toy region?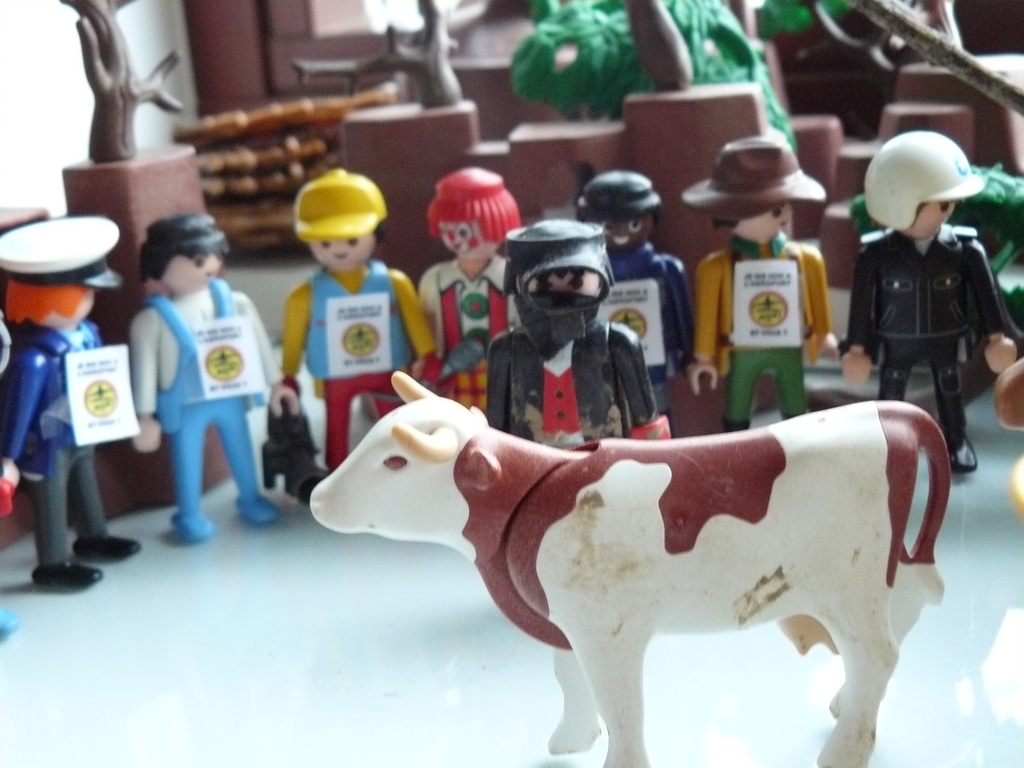
262, 168, 447, 490
